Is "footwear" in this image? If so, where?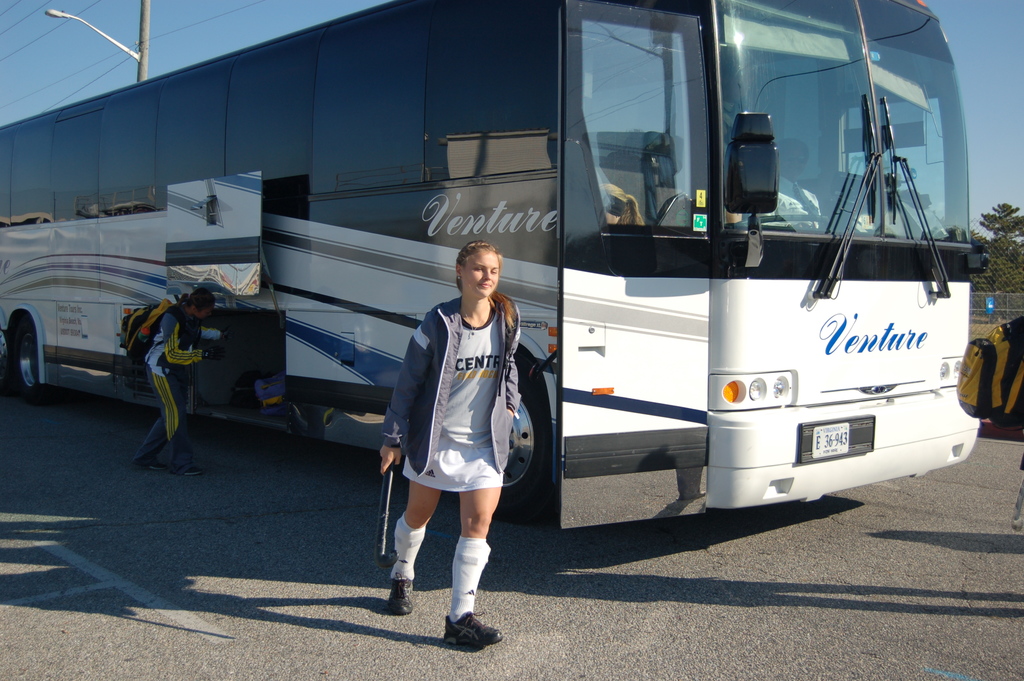
Yes, at Rect(387, 564, 415, 615).
